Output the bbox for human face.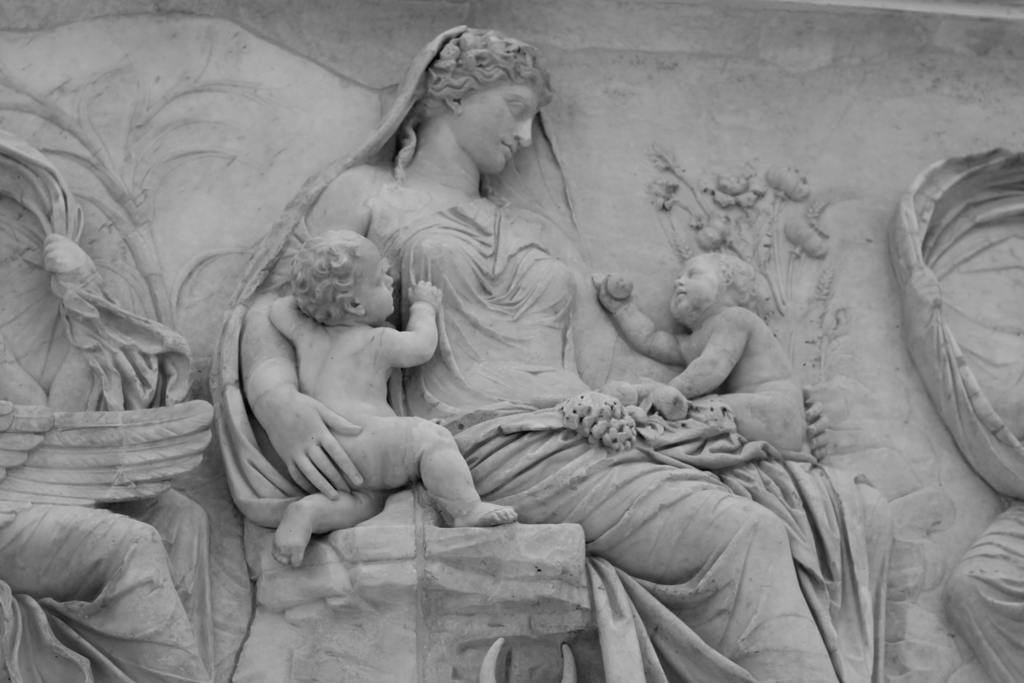
bbox=[668, 257, 723, 317].
